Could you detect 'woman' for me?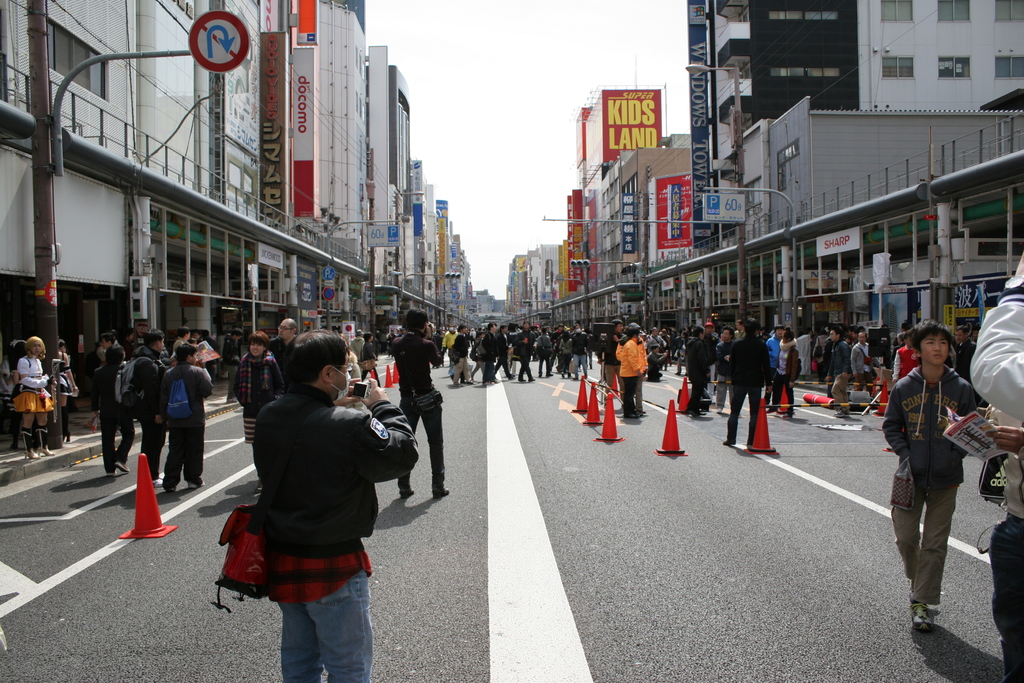
Detection result: 761, 324, 799, 416.
